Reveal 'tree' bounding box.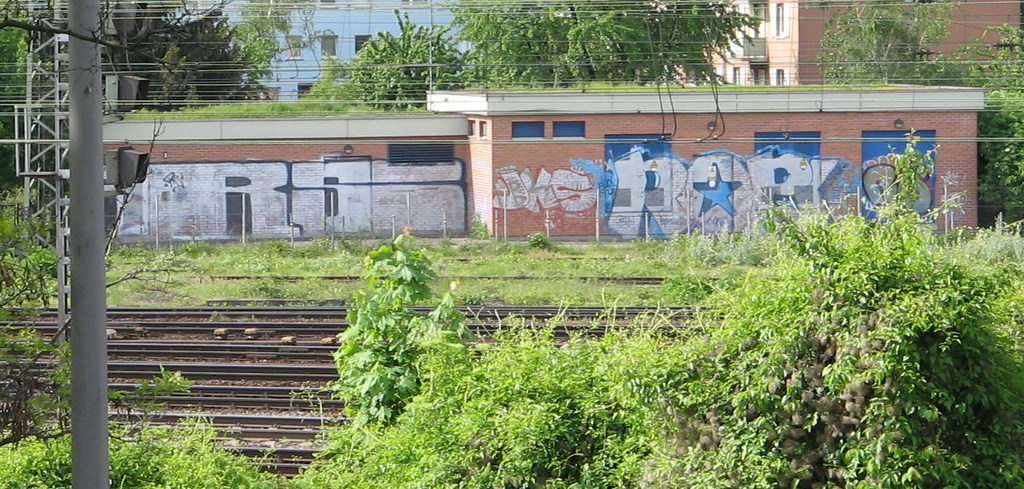
Revealed: BBox(238, 0, 317, 67).
